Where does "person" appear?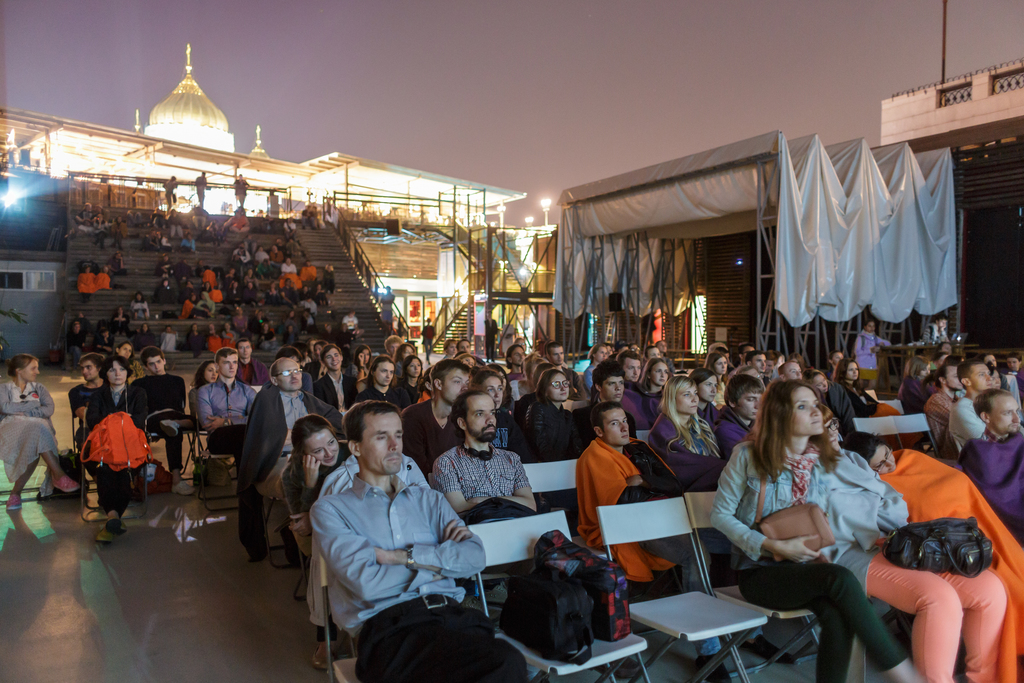
Appears at (x1=273, y1=409, x2=351, y2=670).
